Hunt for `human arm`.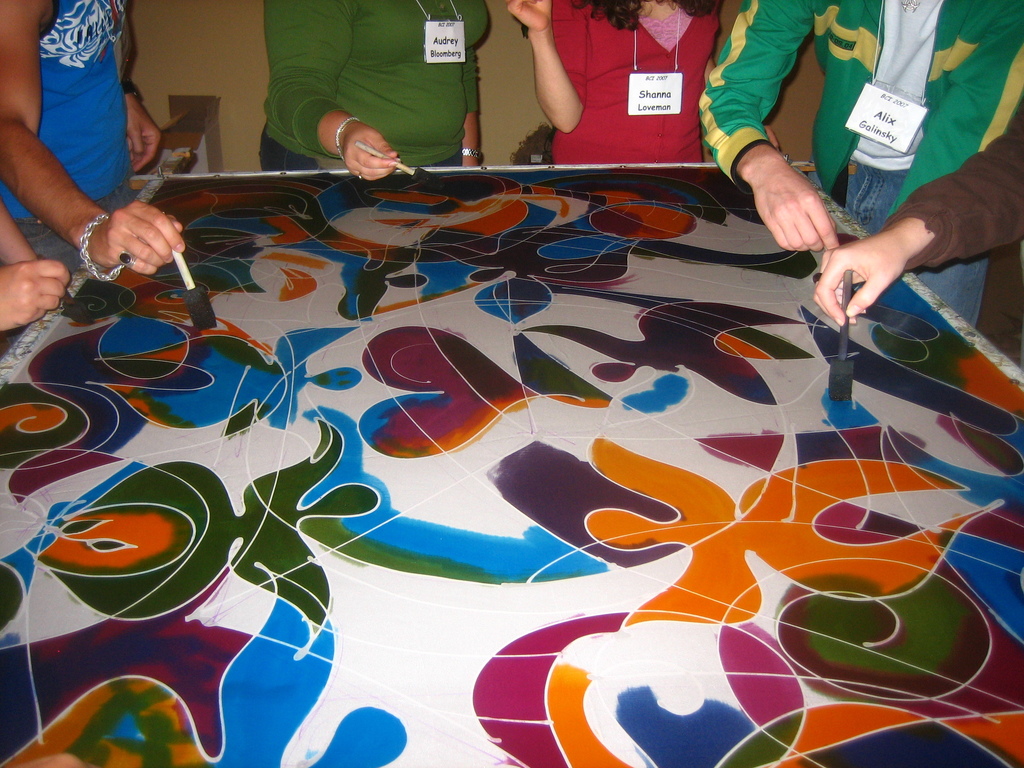
Hunted down at x1=810, y1=98, x2=1023, y2=324.
